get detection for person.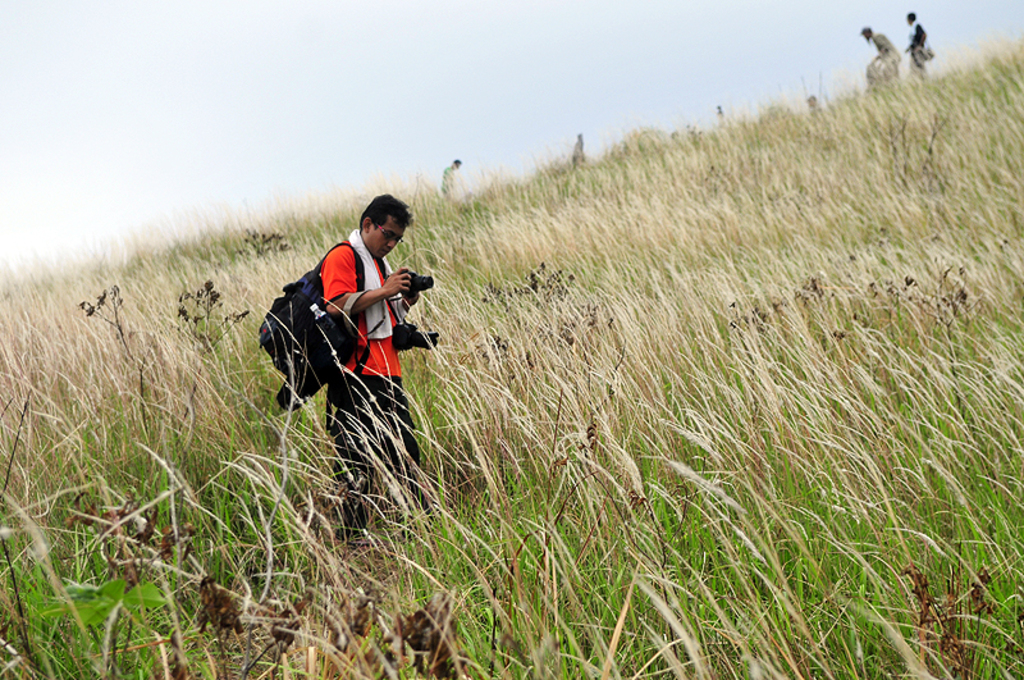
Detection: (905,6,932,86).
